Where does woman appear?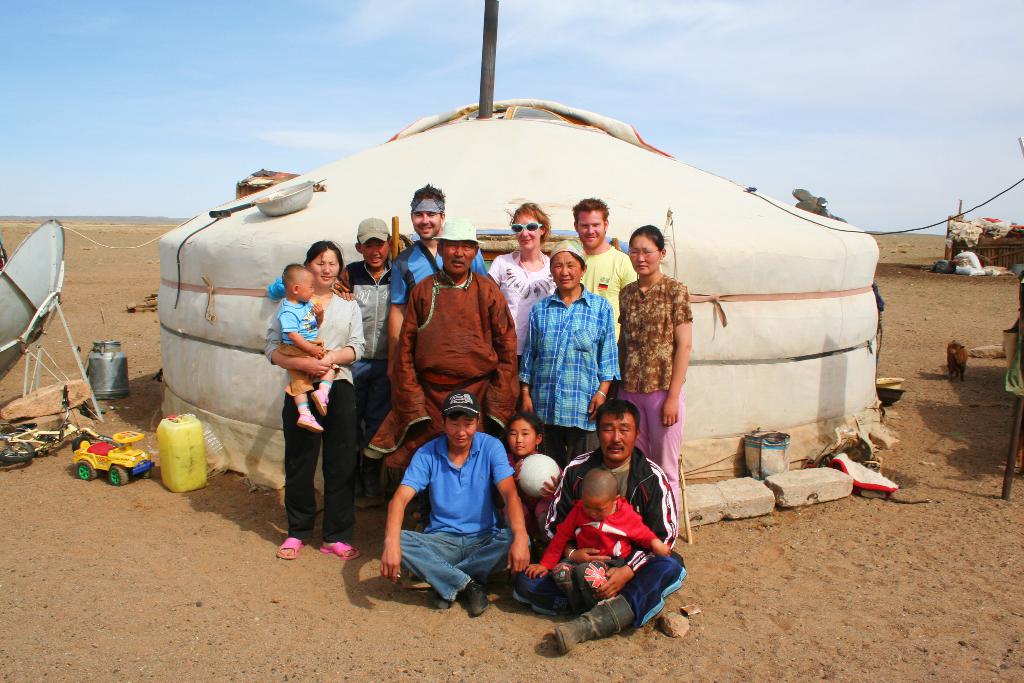
Appears at box=[615, 226, 694, 522].
